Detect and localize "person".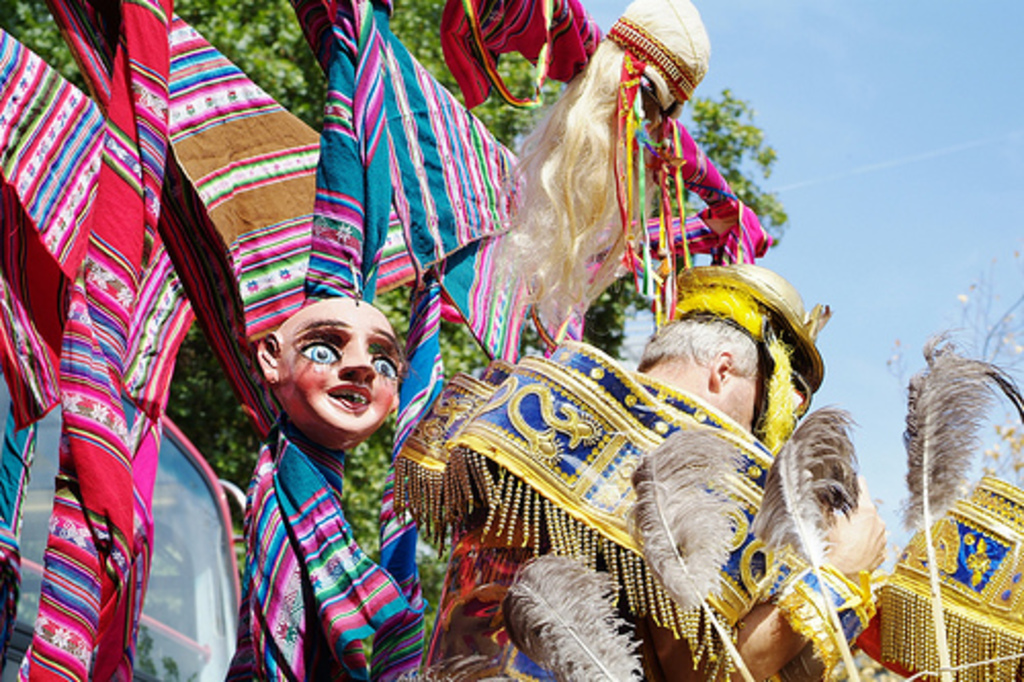
Localized at x1=213 y1=260 x2=430 y2=668.
